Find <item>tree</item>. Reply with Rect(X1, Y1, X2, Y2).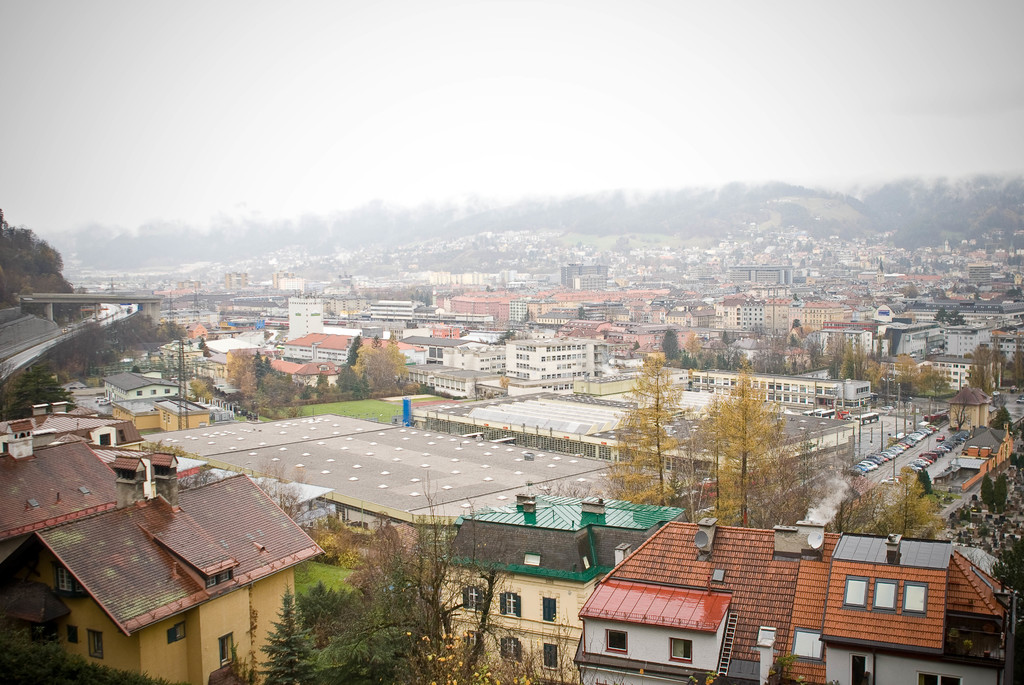
Rect(660, 320, 696, 363).
